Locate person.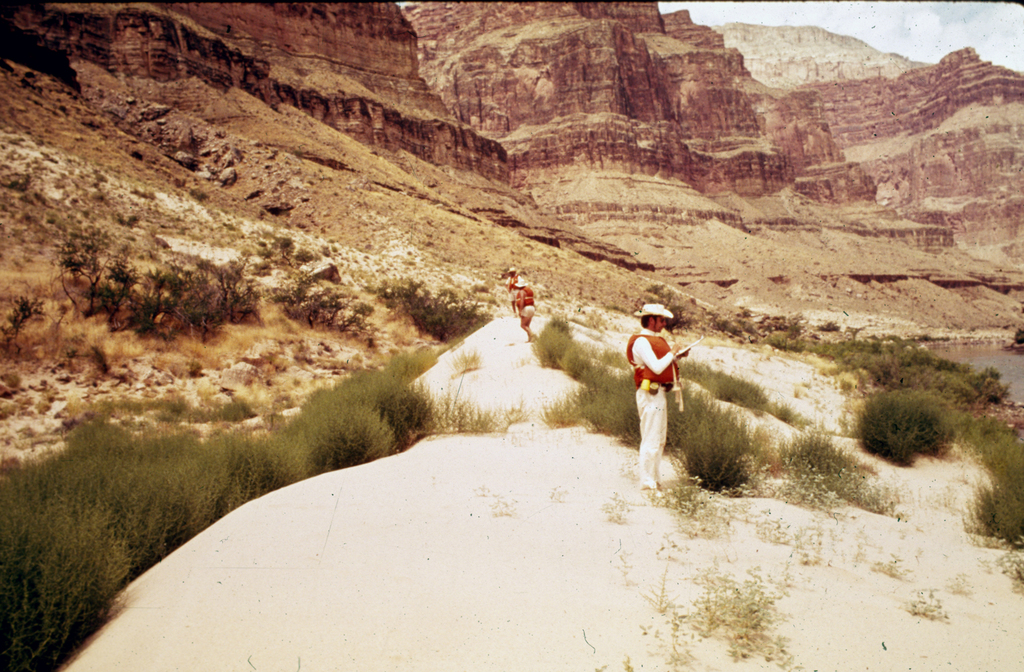
Bounding box: <region>515, 275, 539, 343</region>.
